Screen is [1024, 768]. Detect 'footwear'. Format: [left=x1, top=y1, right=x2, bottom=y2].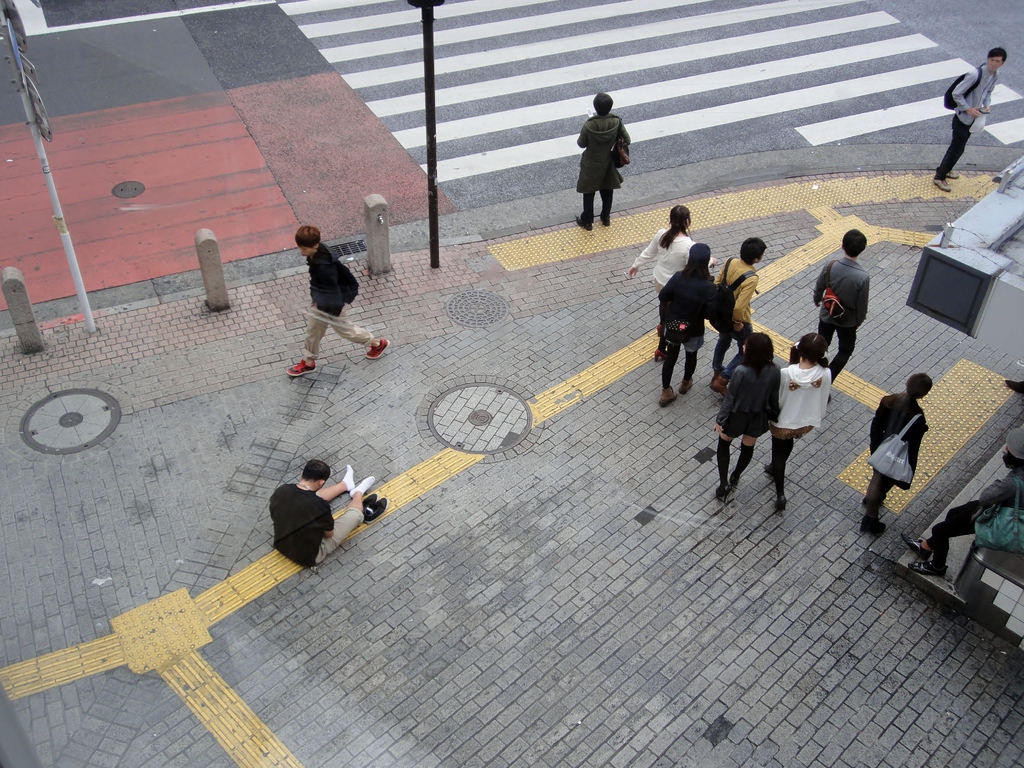
[left=714, top=376, right=726, bottom=397].
